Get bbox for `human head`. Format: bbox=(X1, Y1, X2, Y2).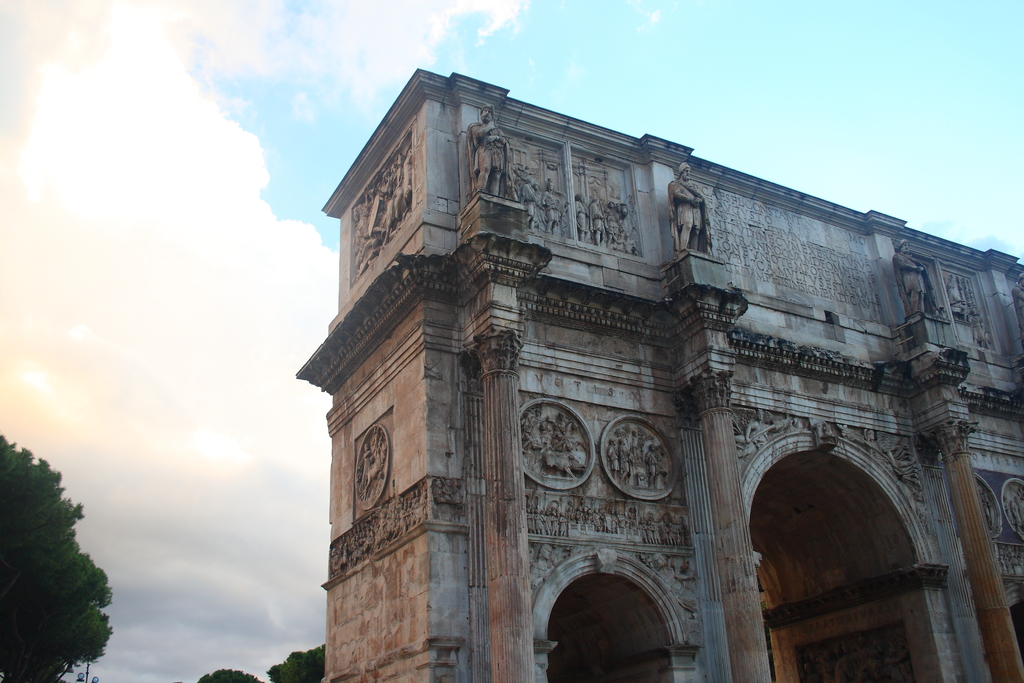
bbox=(534, 408, 541, 417).
